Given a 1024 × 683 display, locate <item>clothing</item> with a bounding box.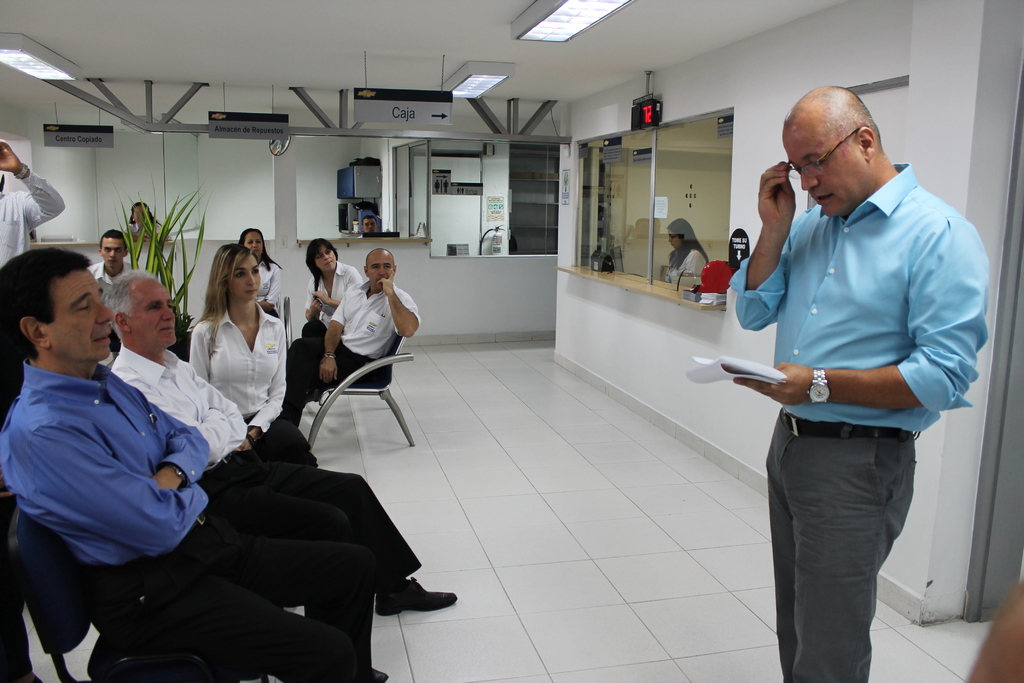
Located: <region>1, 168, 67, 269</region>.
